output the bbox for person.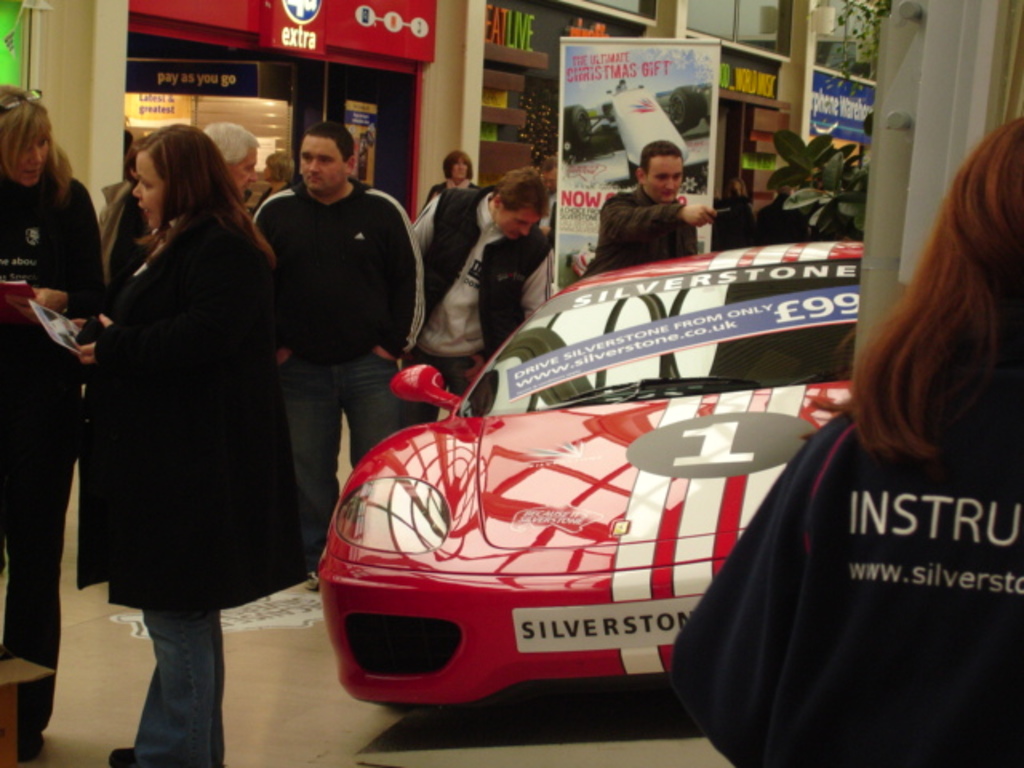
pyautogui.locateOnScreen(0, 77, 107, 760).
